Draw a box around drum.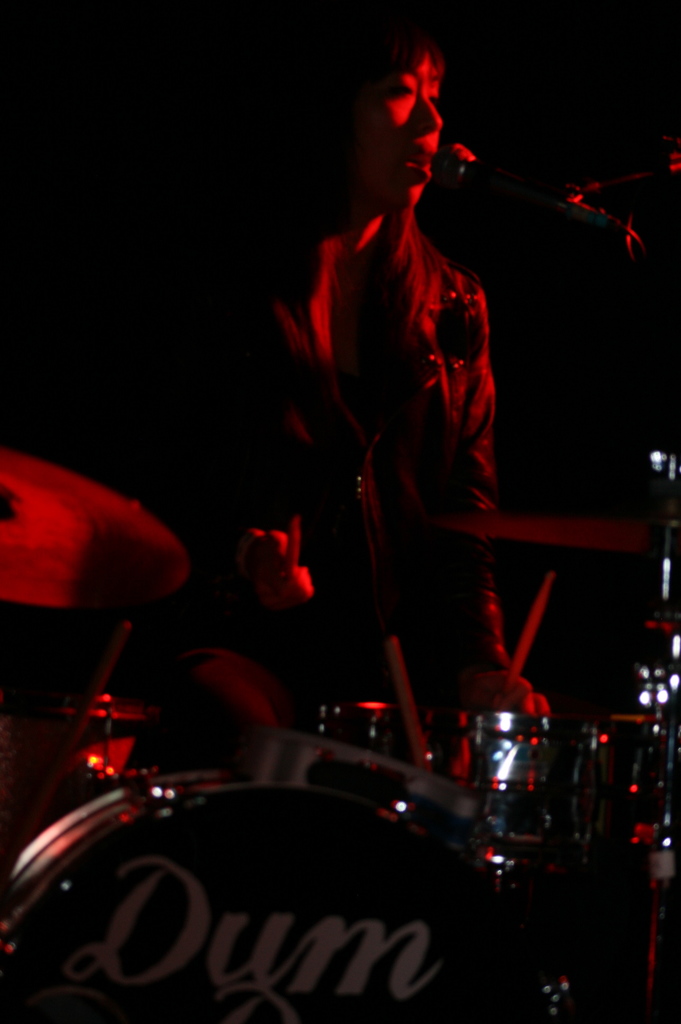
[405, 704, 607, 823].
